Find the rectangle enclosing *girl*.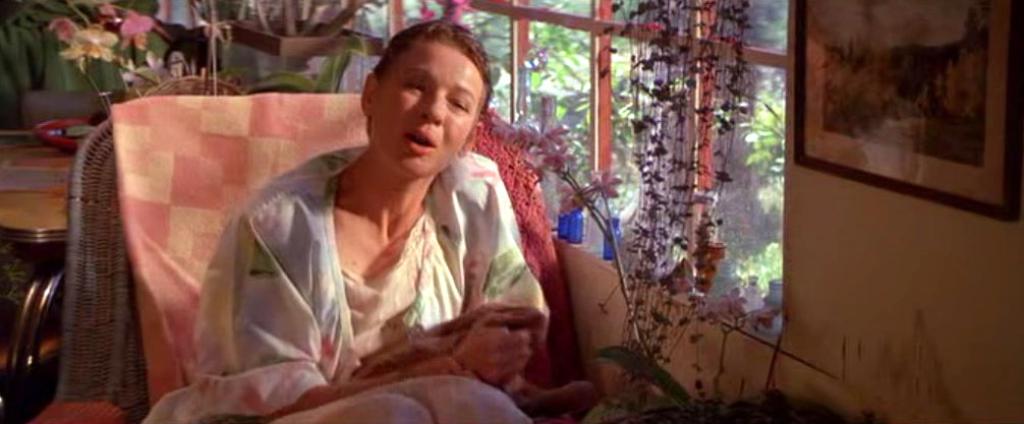
145:17:533:423.
